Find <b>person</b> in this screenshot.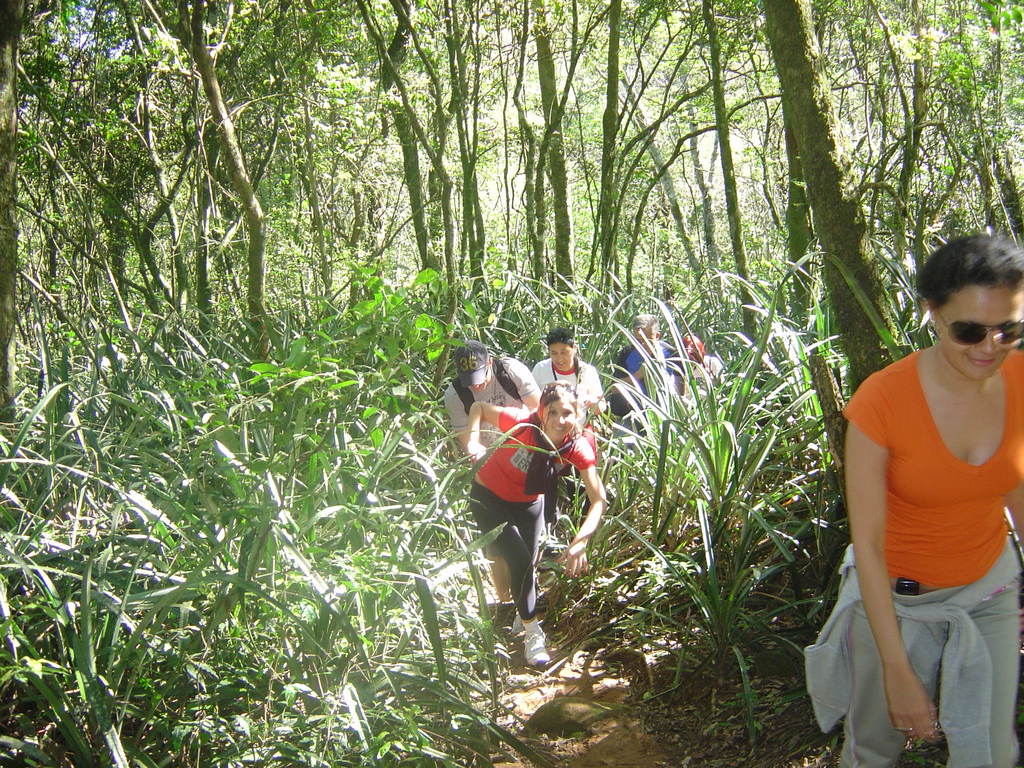
The bounding box for <b>person</b> is 799,233,1023,767.
